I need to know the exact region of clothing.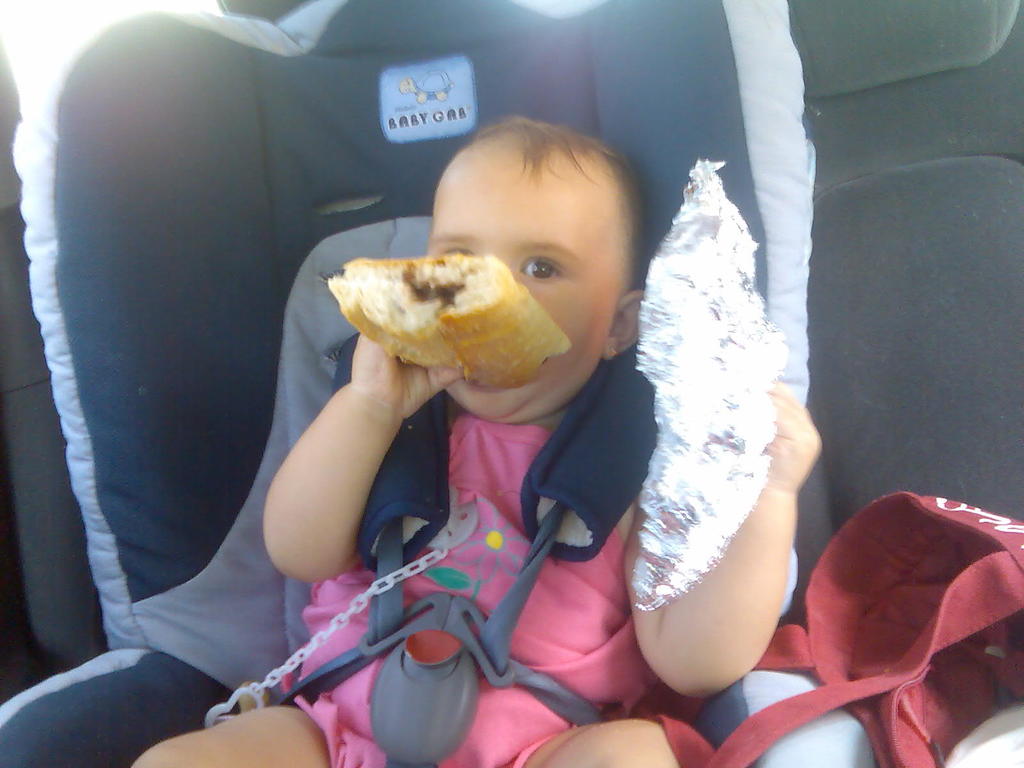
Region: 294,401,671,767.
